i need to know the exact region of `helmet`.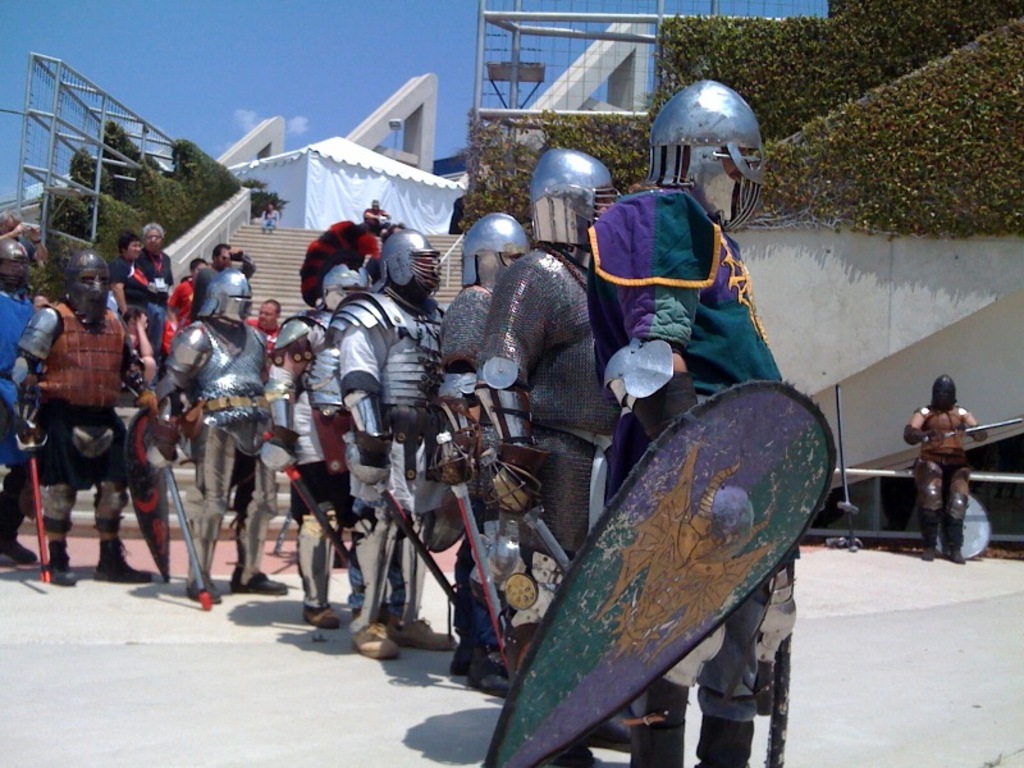
Region: (left=654, top=79, right=772, bottom=204).
